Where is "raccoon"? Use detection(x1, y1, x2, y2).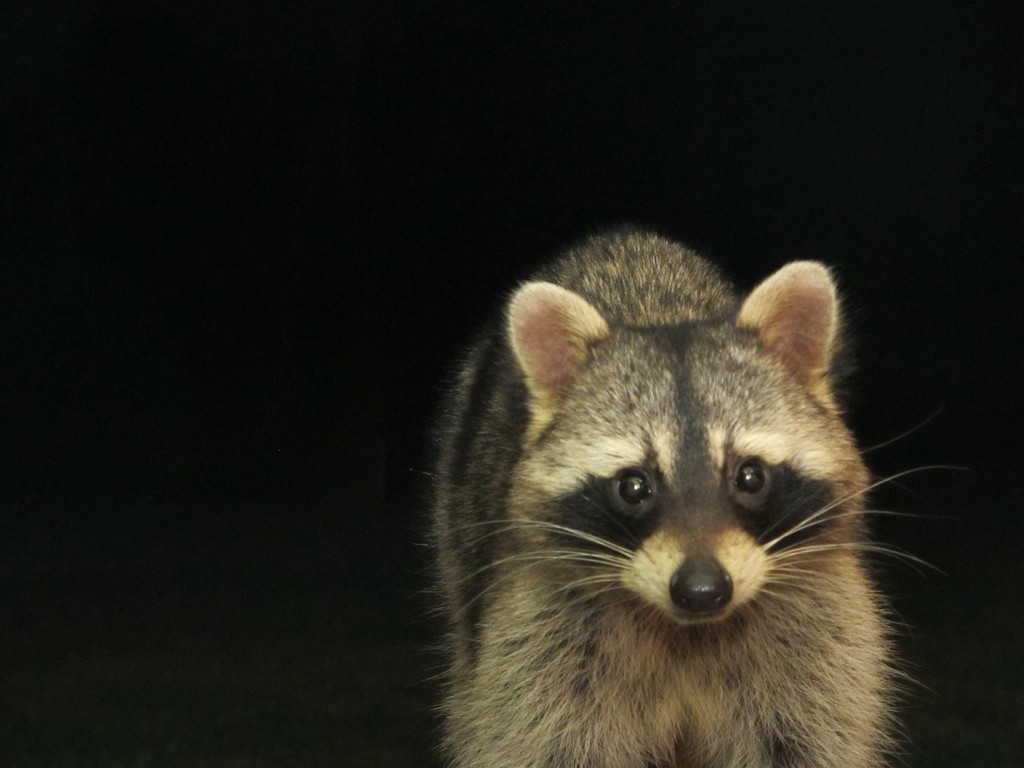
detection(419, 223, 973, 767).
